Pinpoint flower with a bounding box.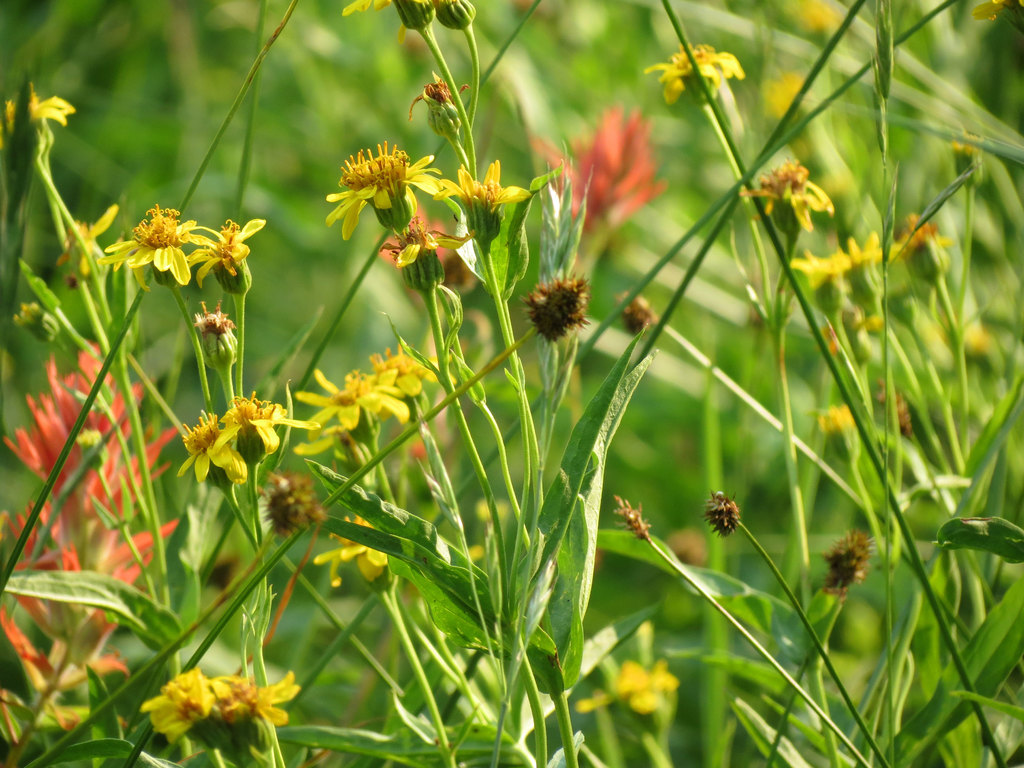
bbox=[0, 99, 76, 162].
